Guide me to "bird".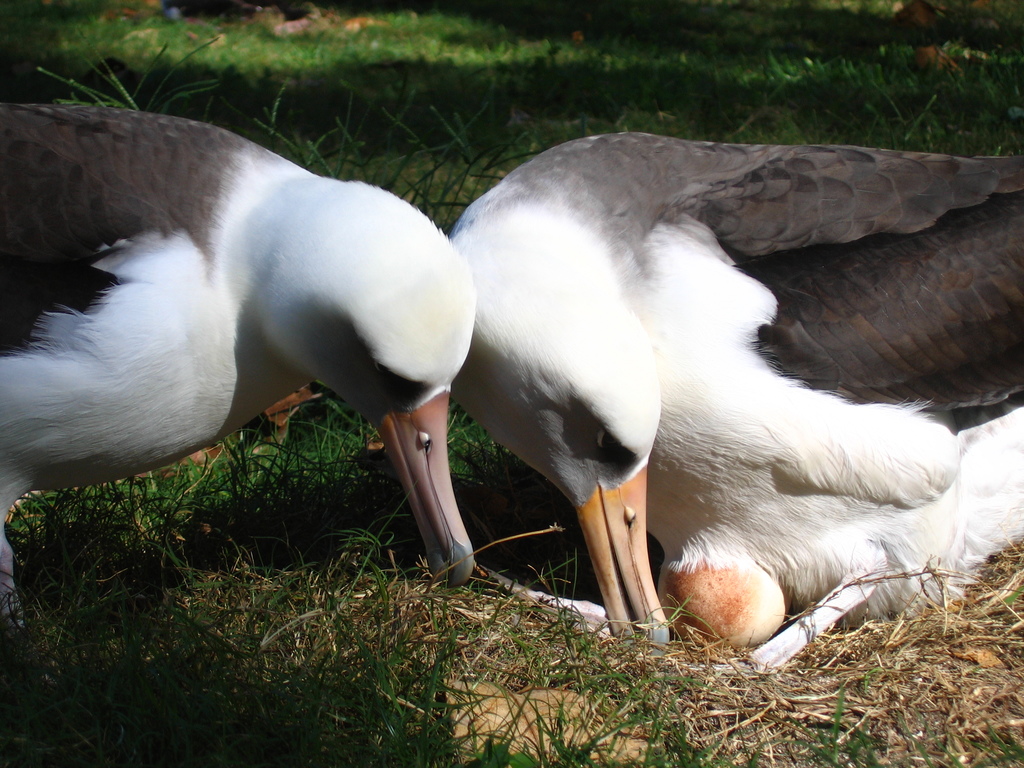
Guidance: locate(445, 129, 1023, 675).
